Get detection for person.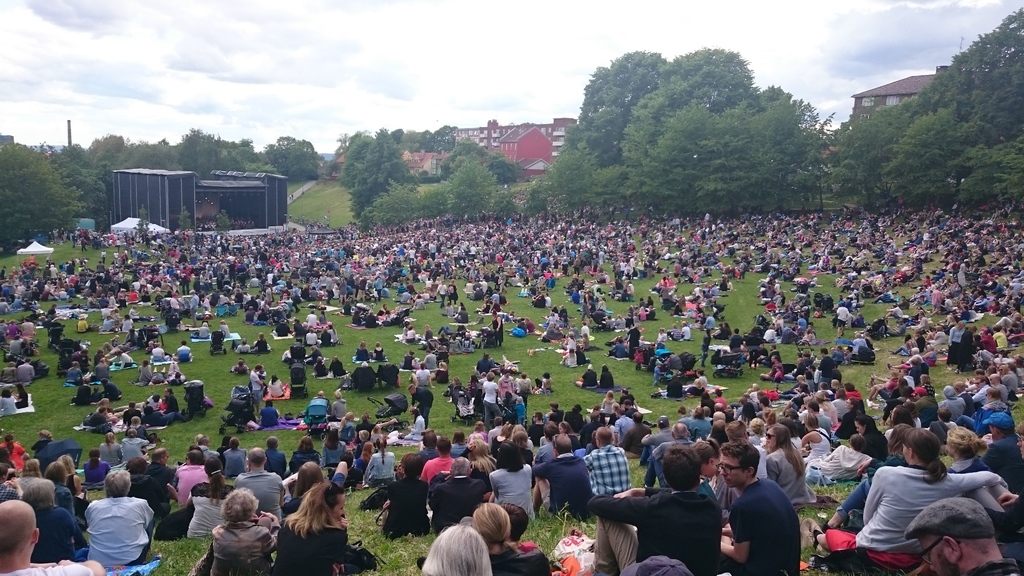
Detection: (175, 340, 196, 364).
